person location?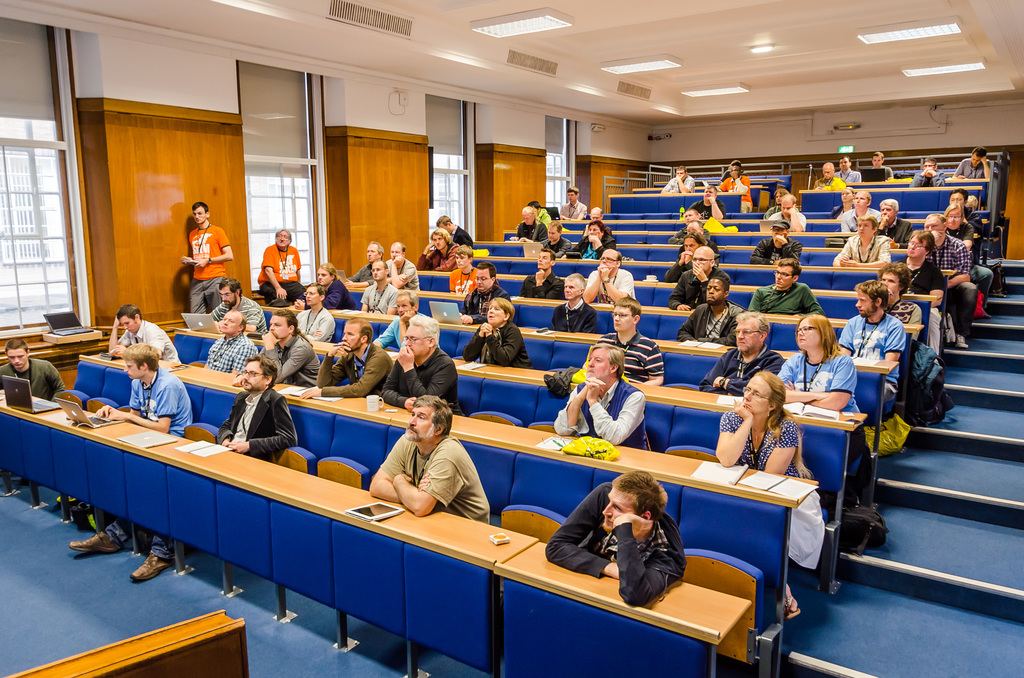
(777,314,875,517)
